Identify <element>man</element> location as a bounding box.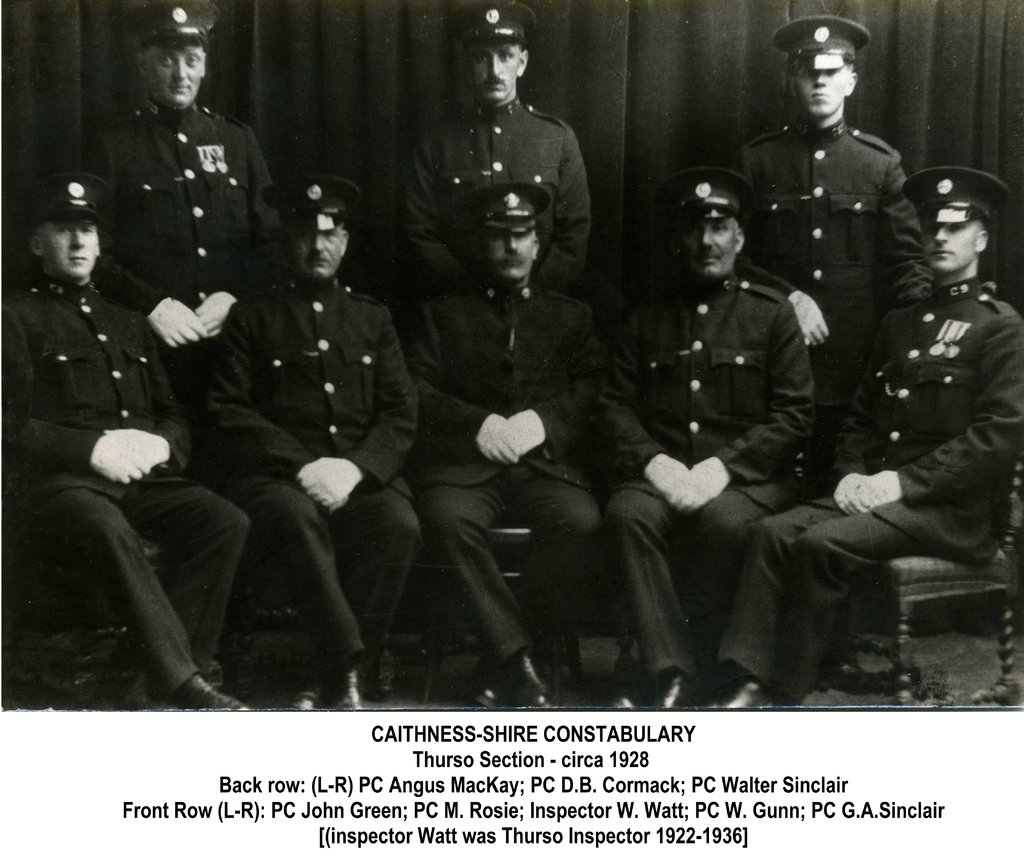
(left=731, top=14, right=929, bottom=479).
